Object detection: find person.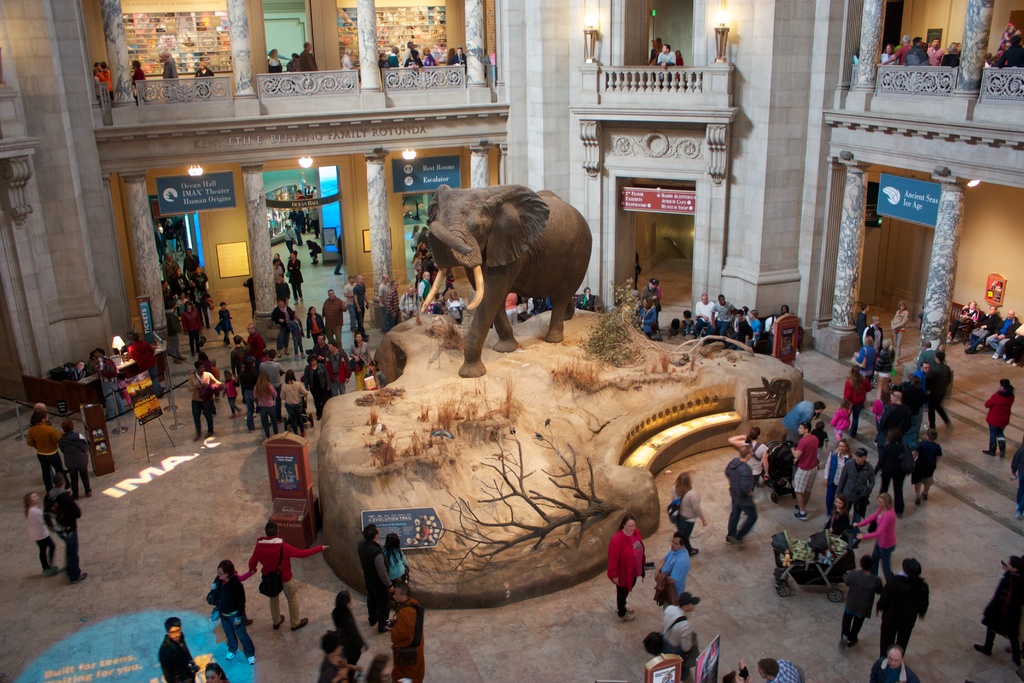
828,498,851,536.
